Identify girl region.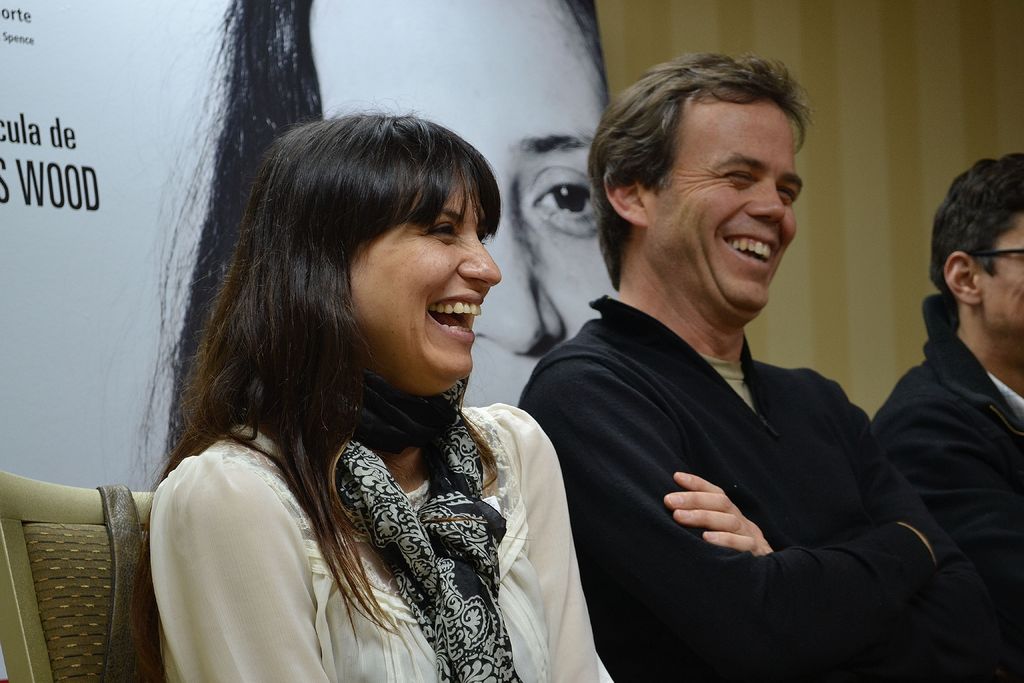
Region: (left=124, top=99, right=624, bottom=682).
